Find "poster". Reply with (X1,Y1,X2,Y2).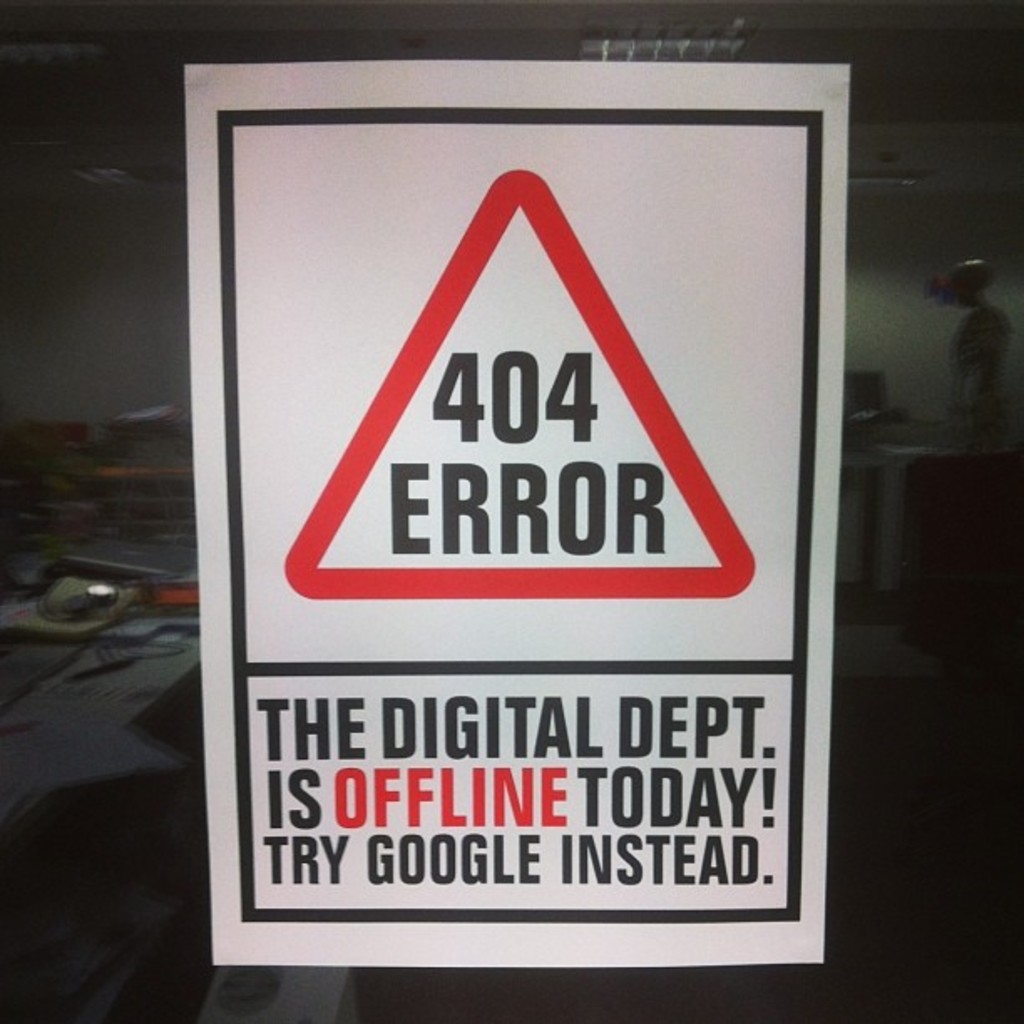
(184,54,862,979).
